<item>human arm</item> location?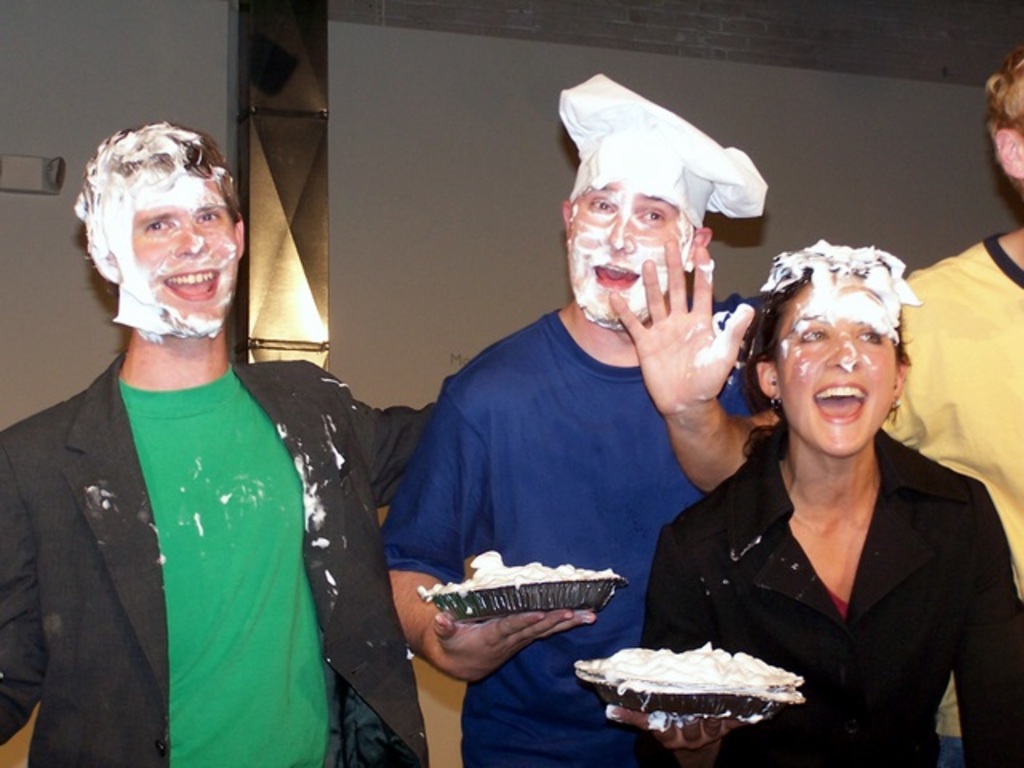
left=627, top=272, right=758, bottom=510
